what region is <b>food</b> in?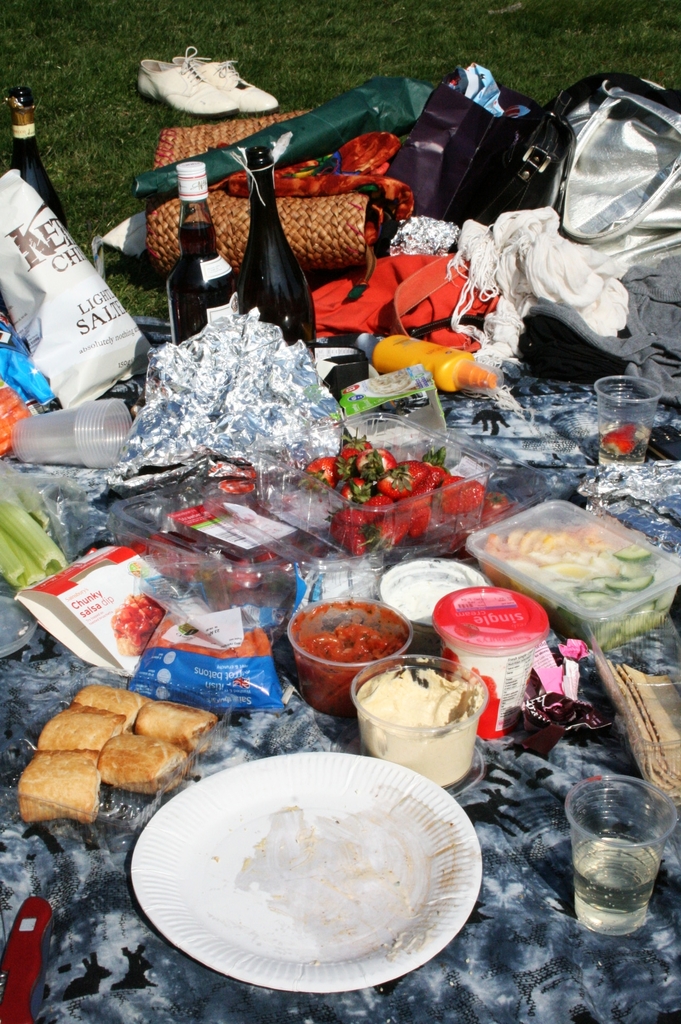
x1=305, y1=431, x2=482, y2=561.
